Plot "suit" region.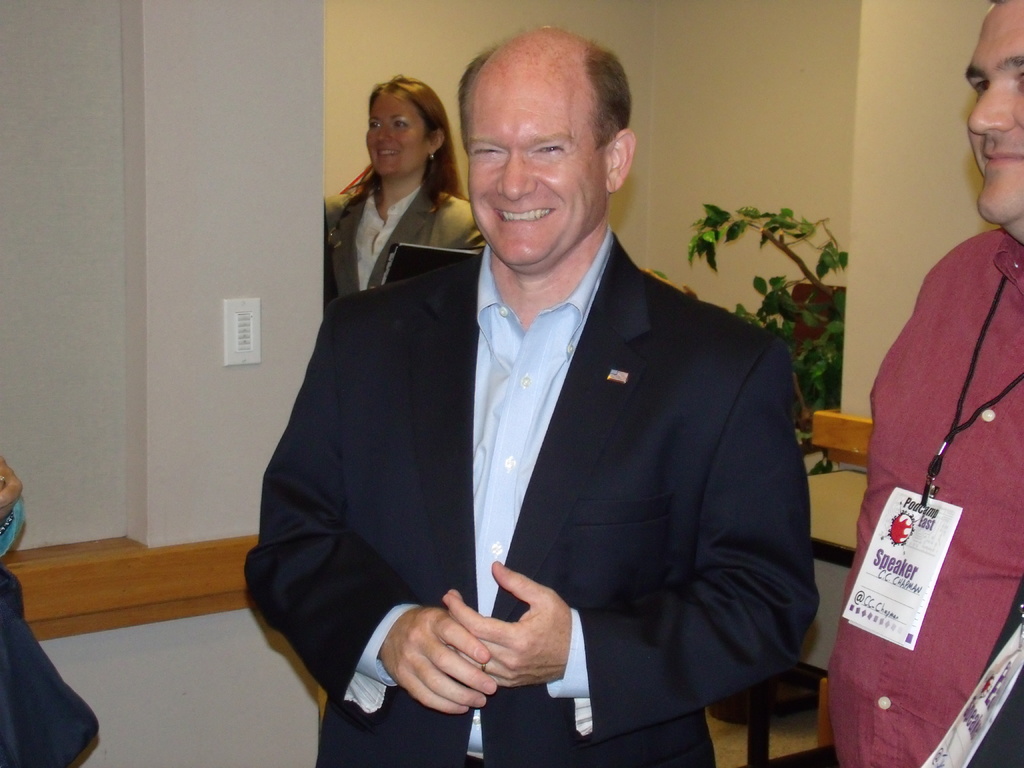
Plotted at region(265, 156, 796, 744).
